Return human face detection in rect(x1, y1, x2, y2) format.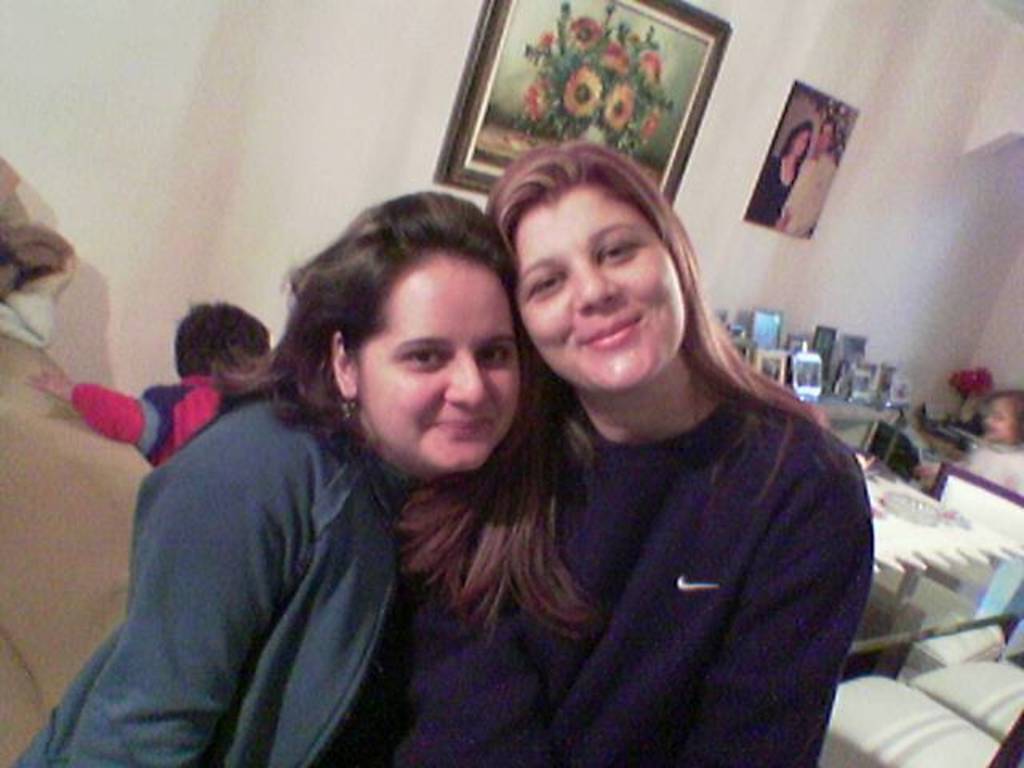
rect(509, 178, 690, 389).
